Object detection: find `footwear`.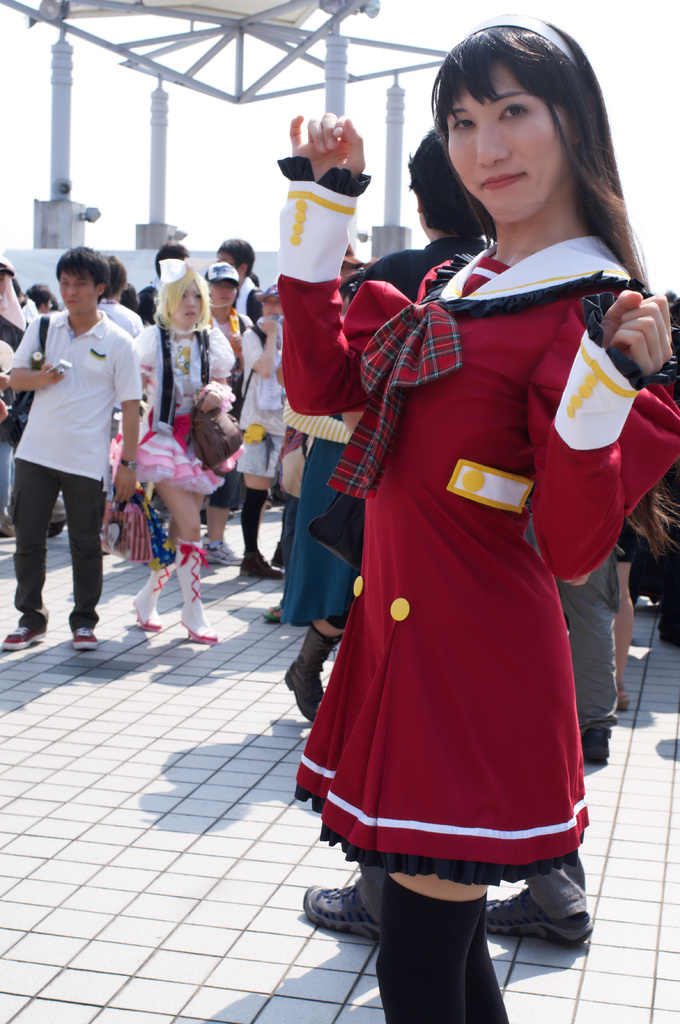
{"x1": 173, "y1": 610, "x2": 216, "y2": 646}.
